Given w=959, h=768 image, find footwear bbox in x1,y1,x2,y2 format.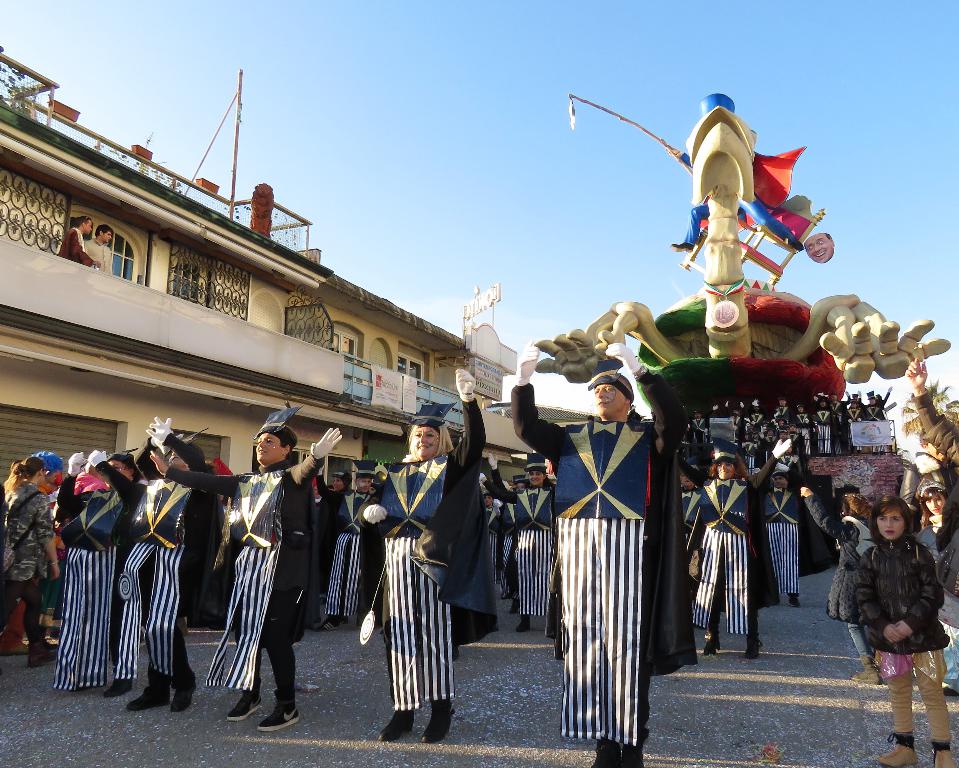
785,587,803,608.
